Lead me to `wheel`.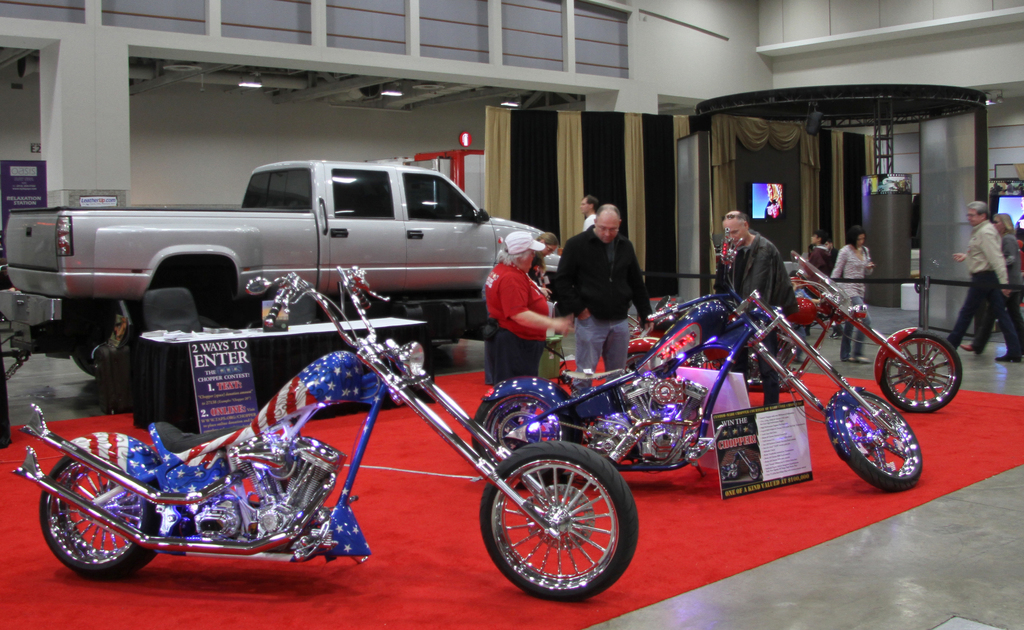
Lead to bbox=(881, 333, 964, 414).
